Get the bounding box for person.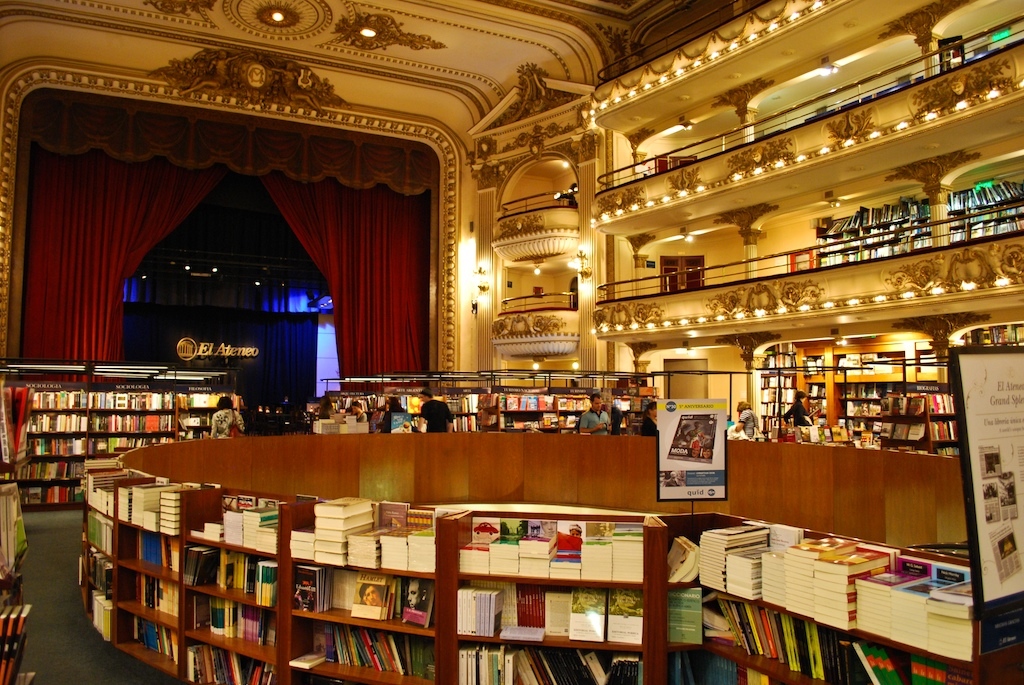
[x1=376, y1=401, x2=418, y2=430].
